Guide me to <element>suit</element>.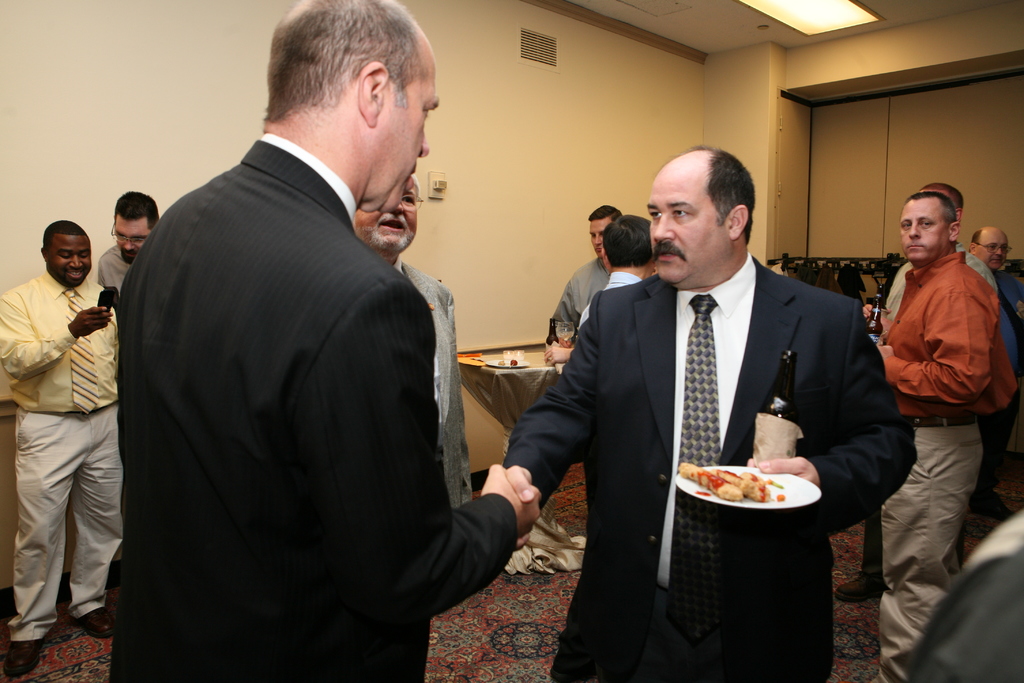
Guidance: [390,260,479,514].
